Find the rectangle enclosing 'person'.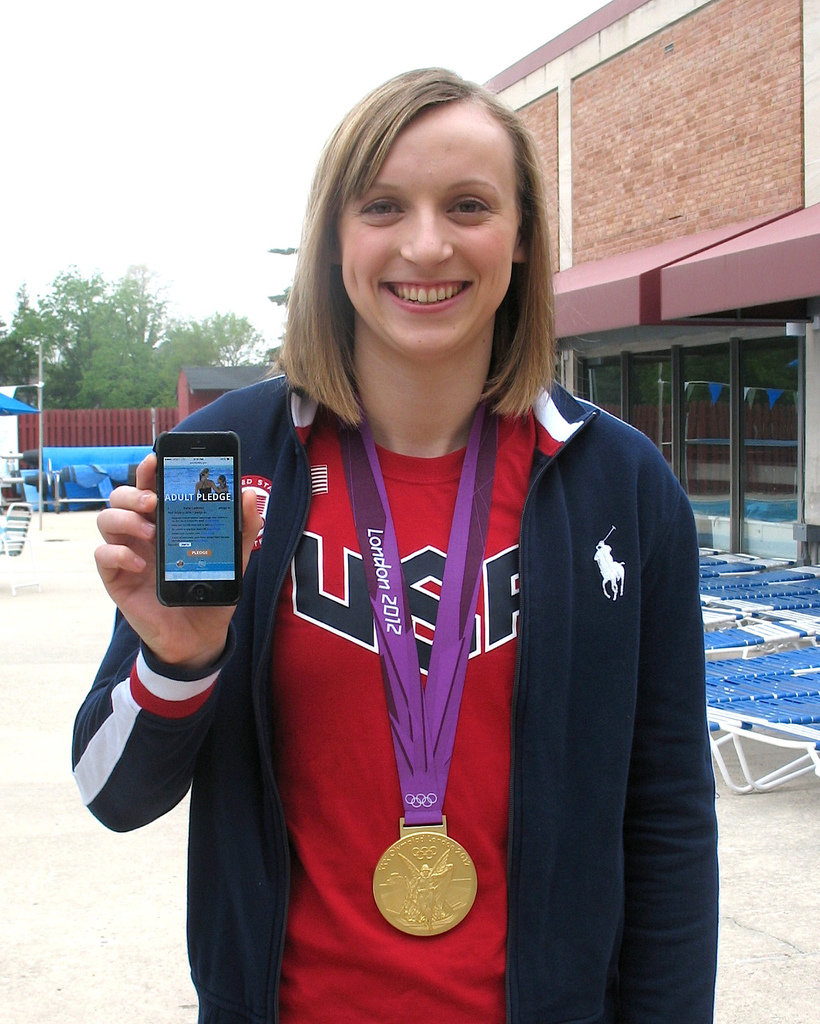
[196, 469, 225, 497].
